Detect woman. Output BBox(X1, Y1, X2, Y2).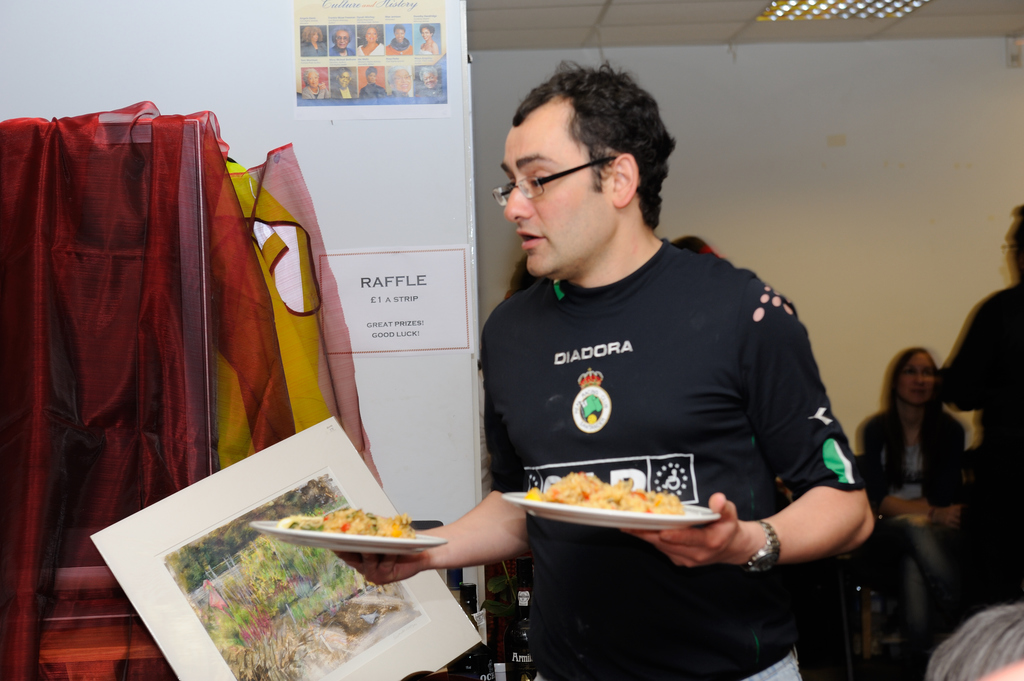
BBox(354, 27, 385, 54).
